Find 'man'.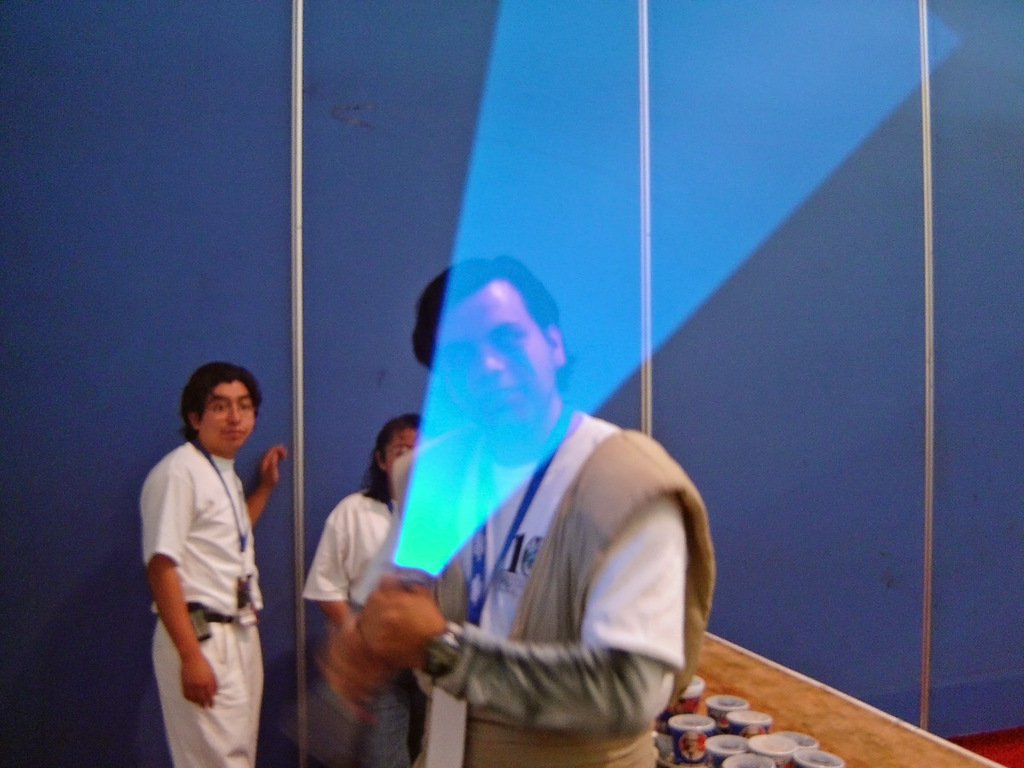
{"x1": 327, "y1": 253, "x2": 713, "y2": 767}.
